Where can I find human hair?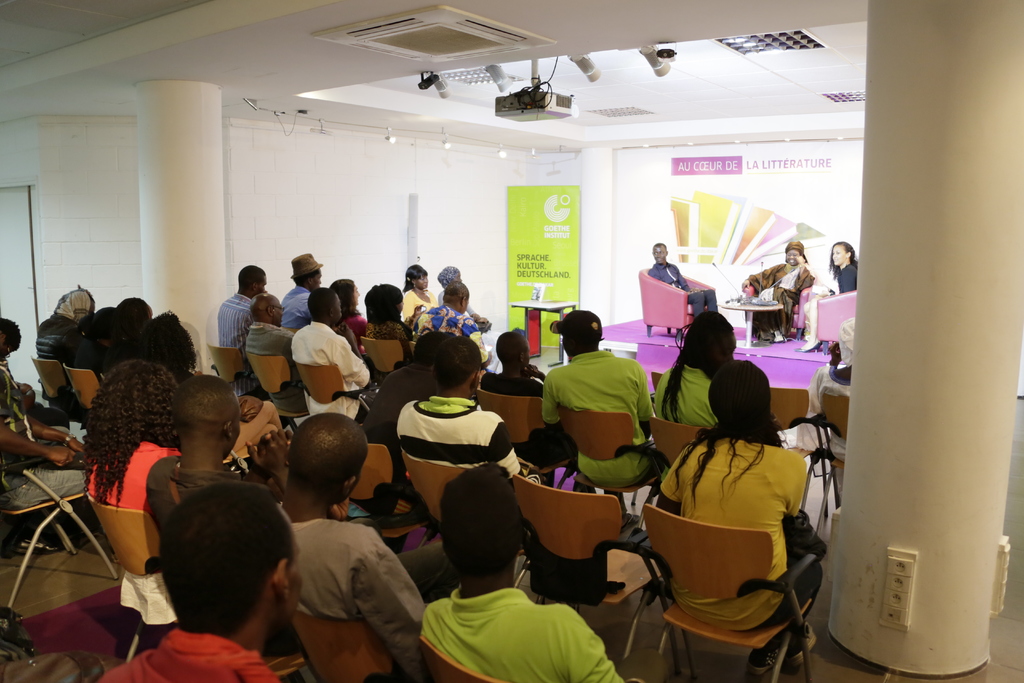
You can find it at <box>440,466,515,580</box>.
